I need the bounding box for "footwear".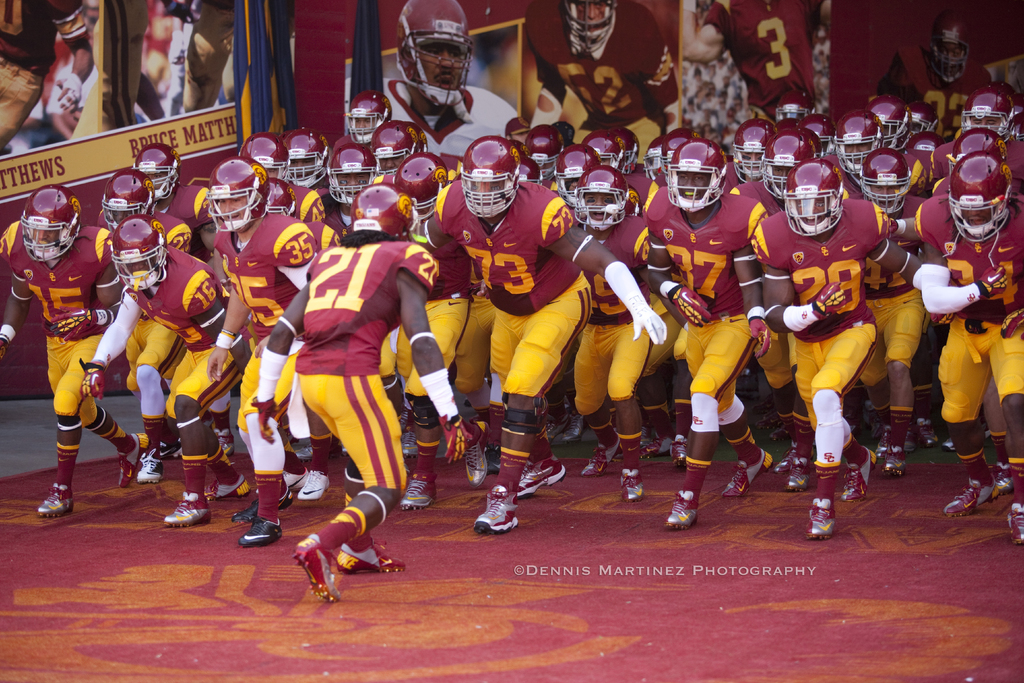
Here it is: box=[115, 434, 150, 491].
